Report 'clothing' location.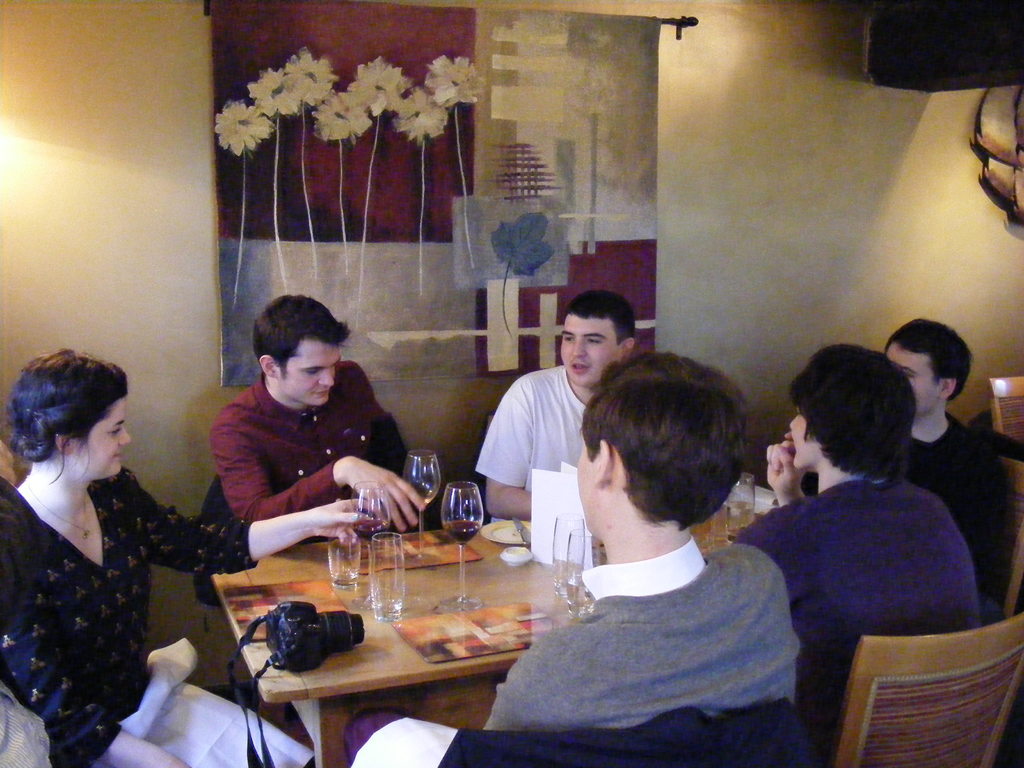
Report: Rect(796, 420, 1019, 611).
